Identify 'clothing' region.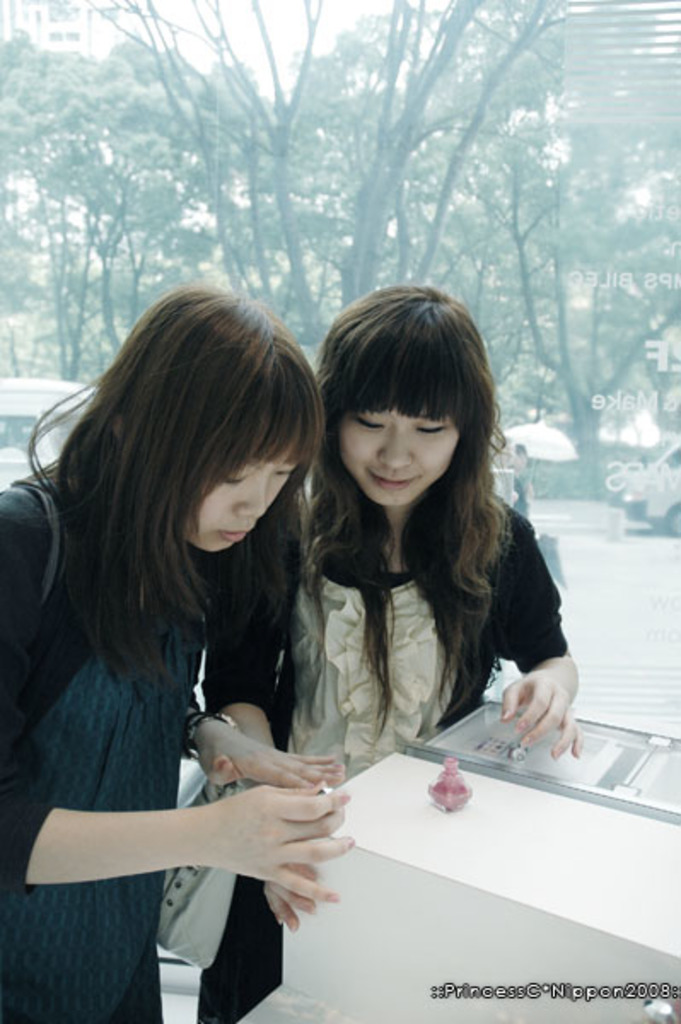
Region: [263,413,589,792].
